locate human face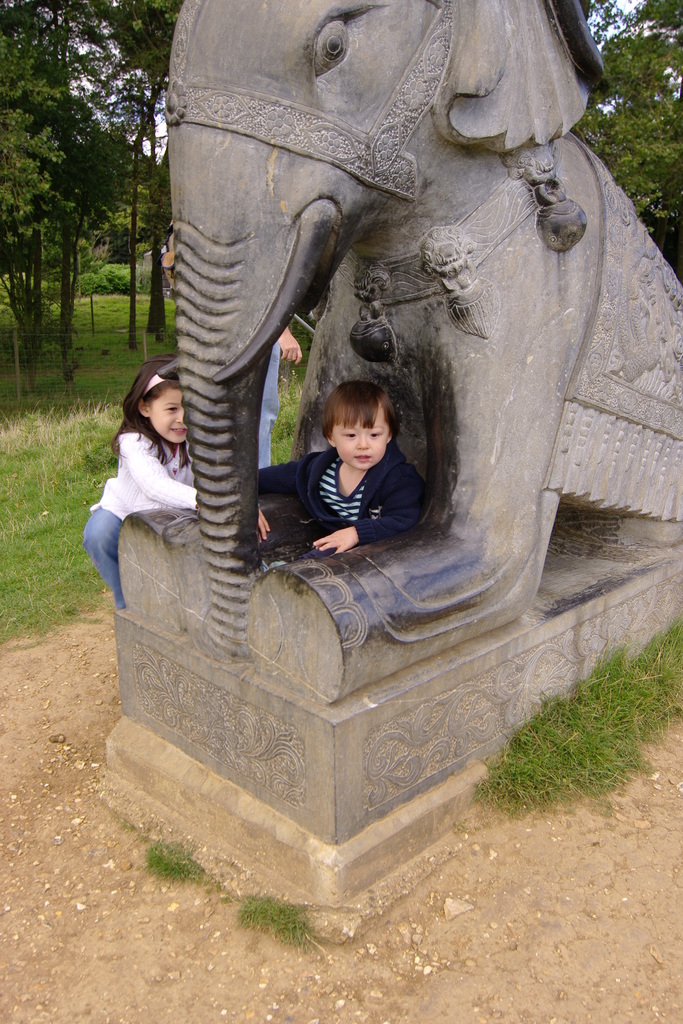
region(333, 405, 387, 470)
